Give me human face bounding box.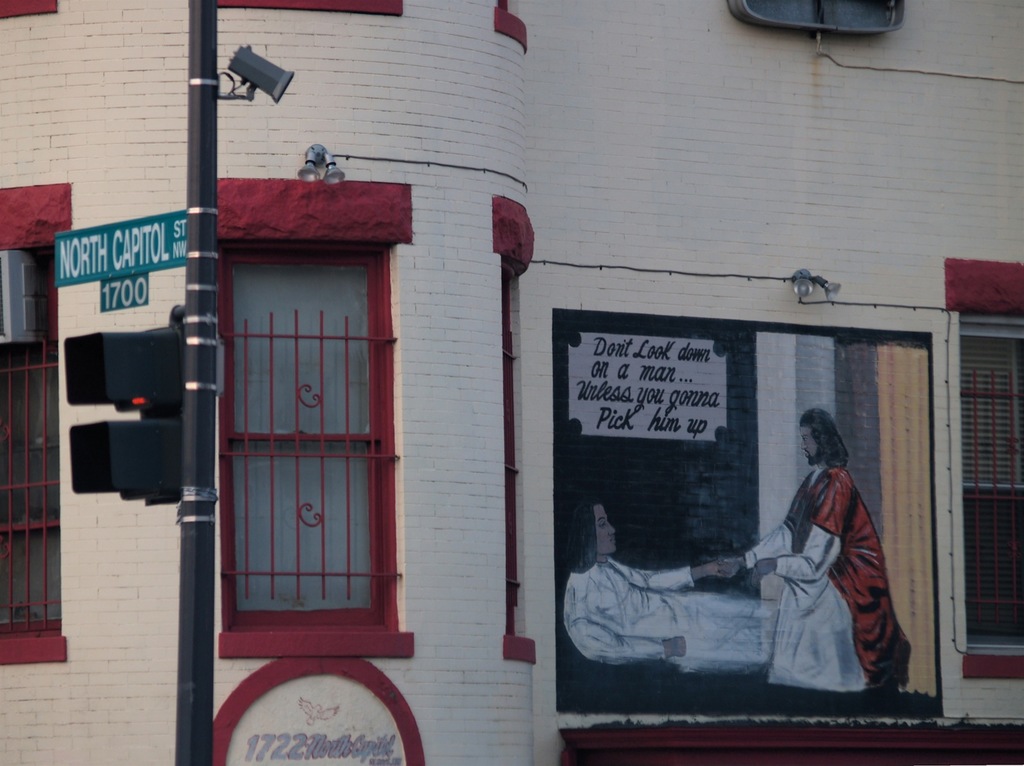
[left=594, top=508, right=618, bottom=559].
